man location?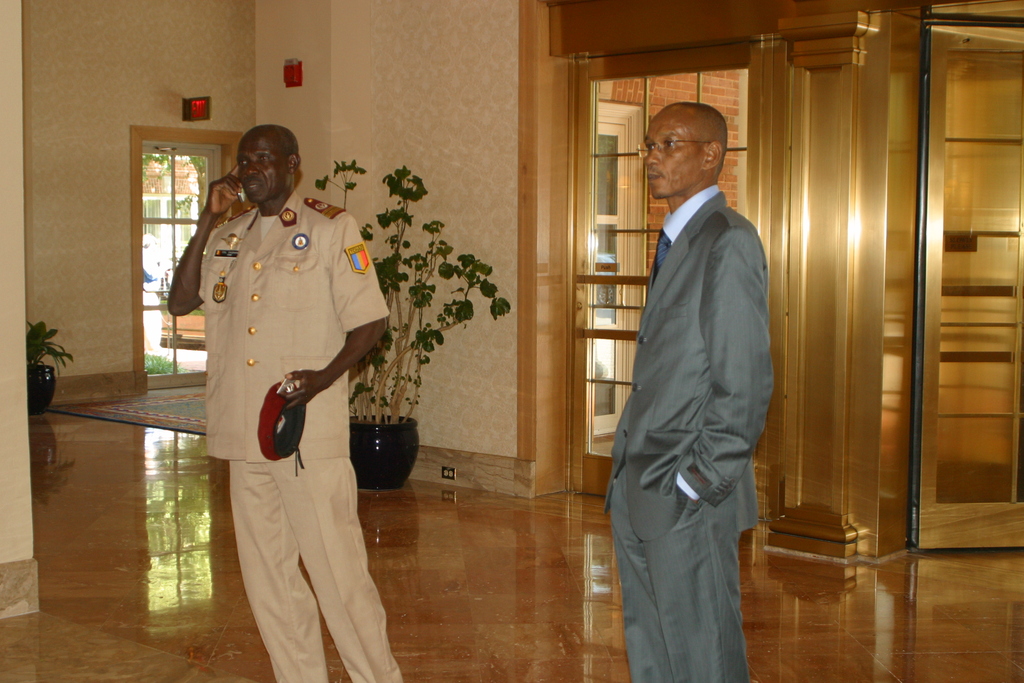
[x1=601, y1=67, x2=798, y2=675]
